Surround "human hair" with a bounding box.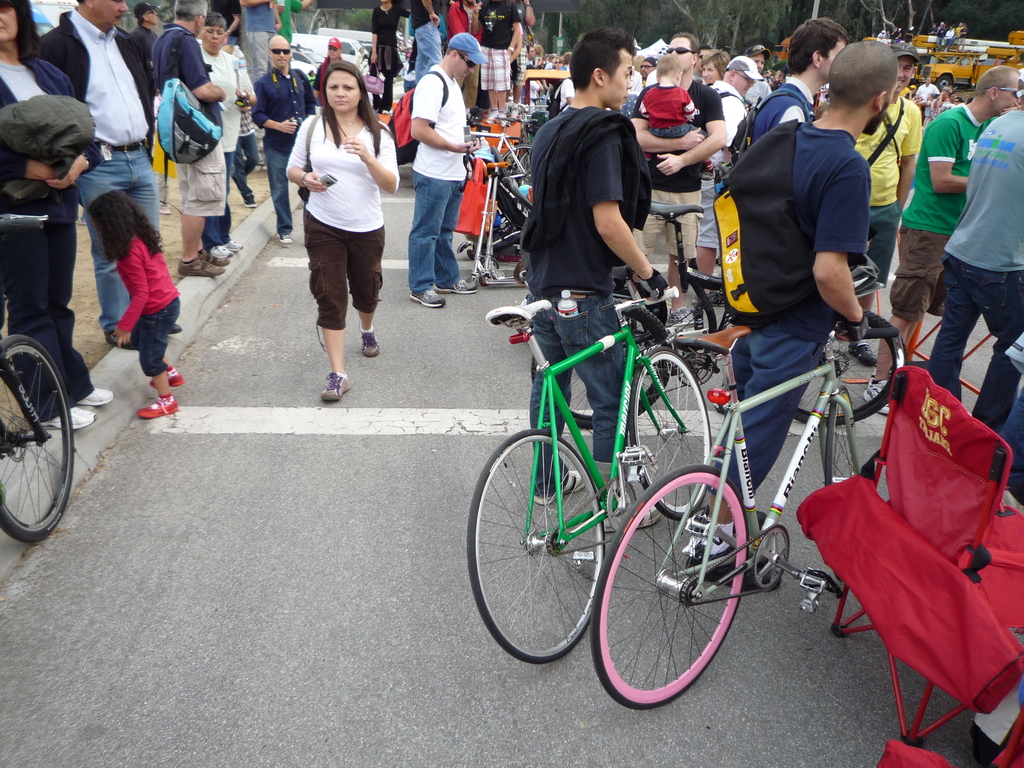
<box>828,38,897,111</box>.
